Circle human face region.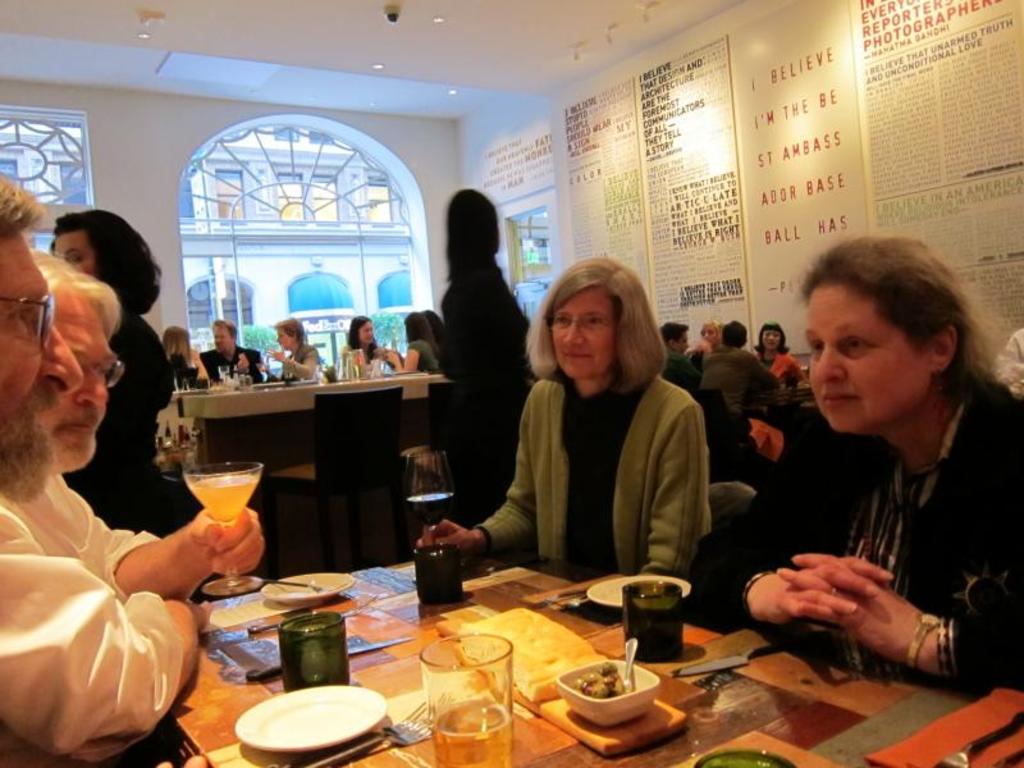
Region: {"x1": 759, "y1": 330, "x2": 778, "y2": 347}.
